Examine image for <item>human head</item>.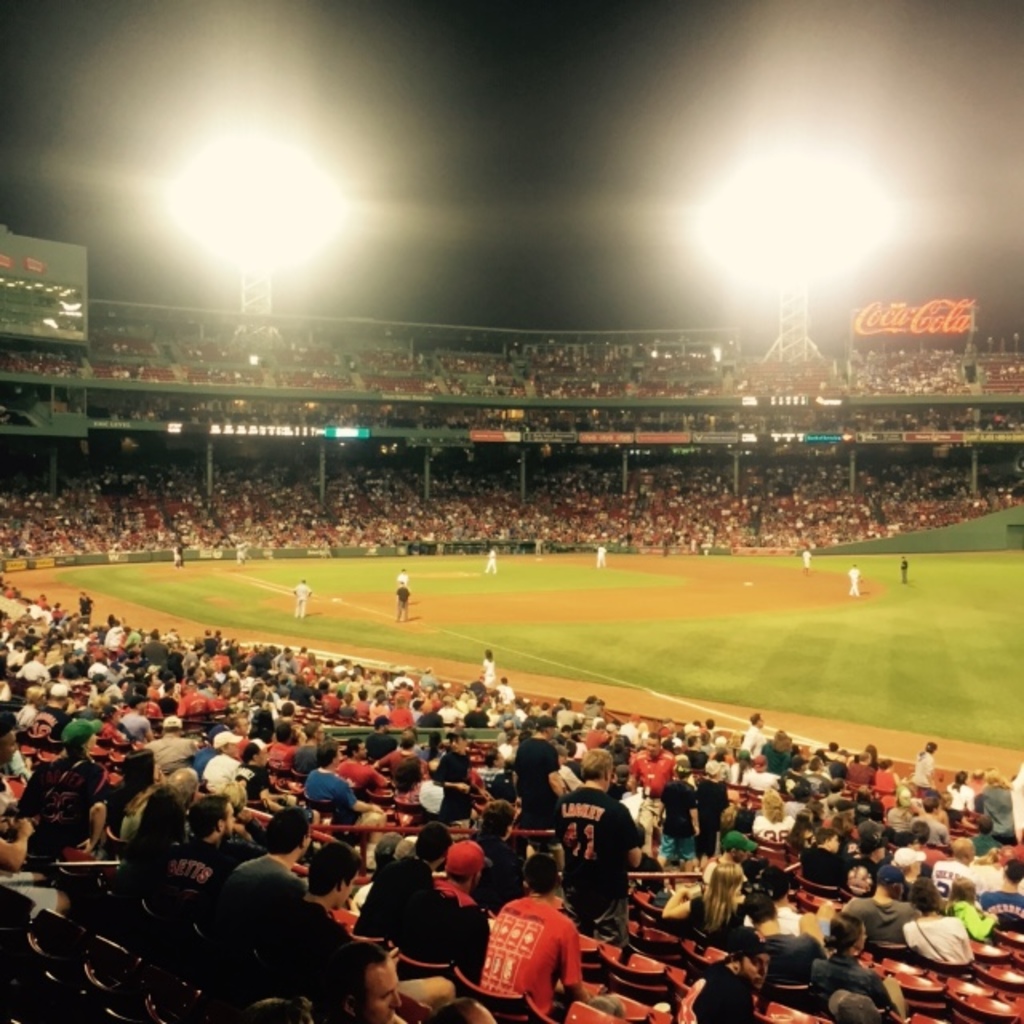
Examination result: left=323, top=933, right=405, bottom=1022.
